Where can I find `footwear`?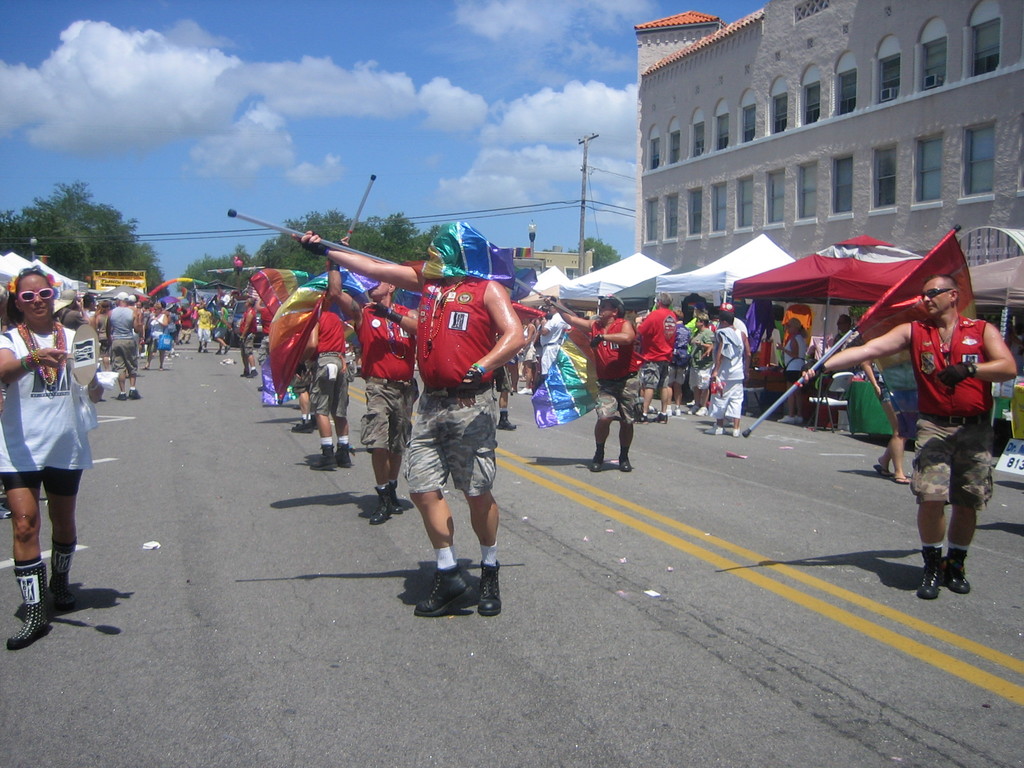
You can find it at (x1=515, y1=387, x2=532, y2=393).
